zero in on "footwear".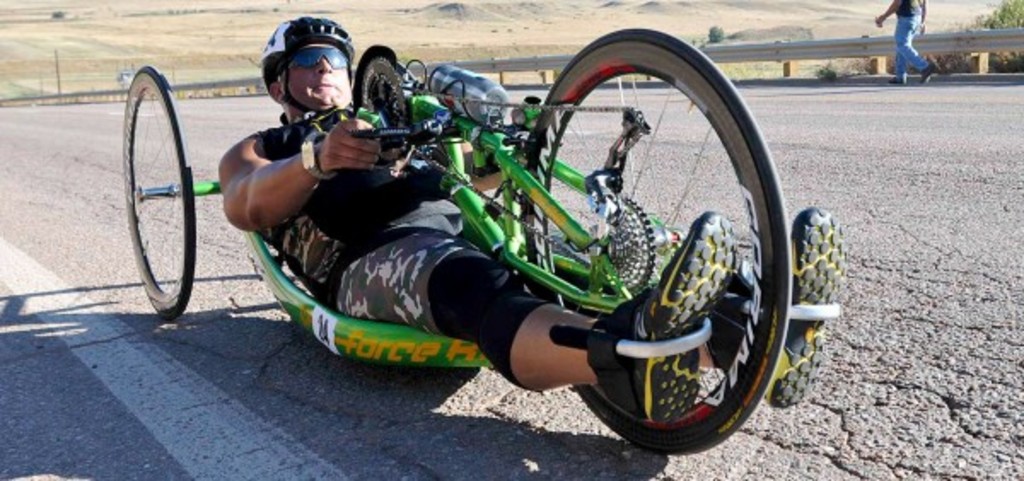
Zeroed in: [x1=889, y1=72, x2=908, y2=84].
